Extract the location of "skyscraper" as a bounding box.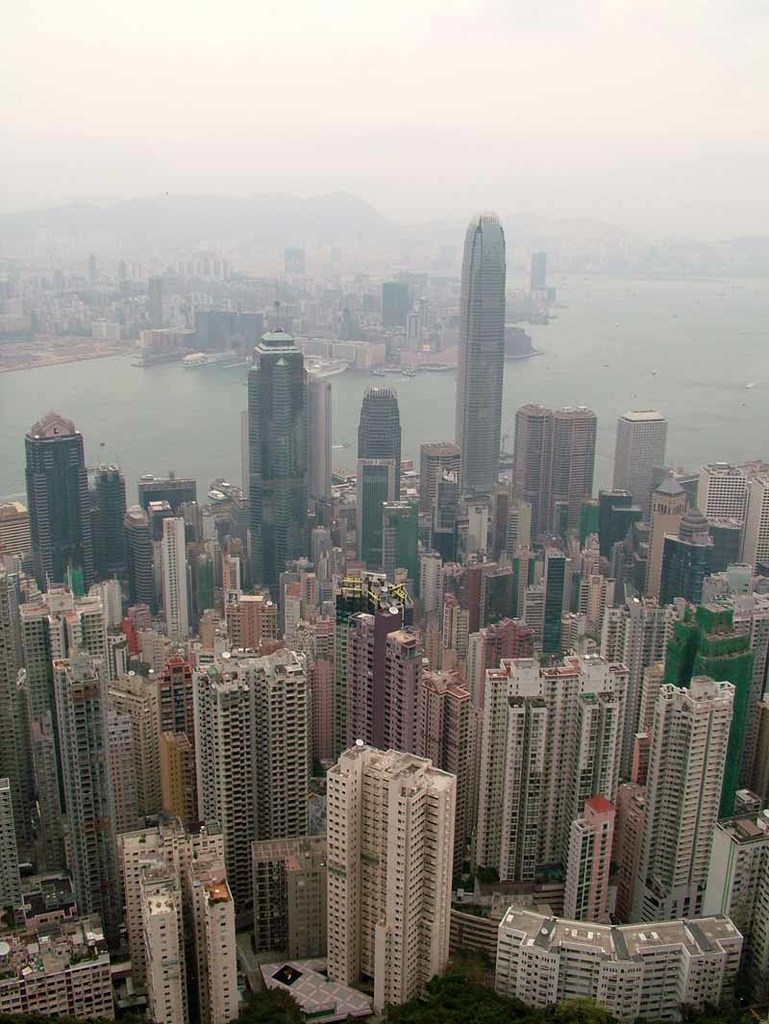
114 820 260 1017.
